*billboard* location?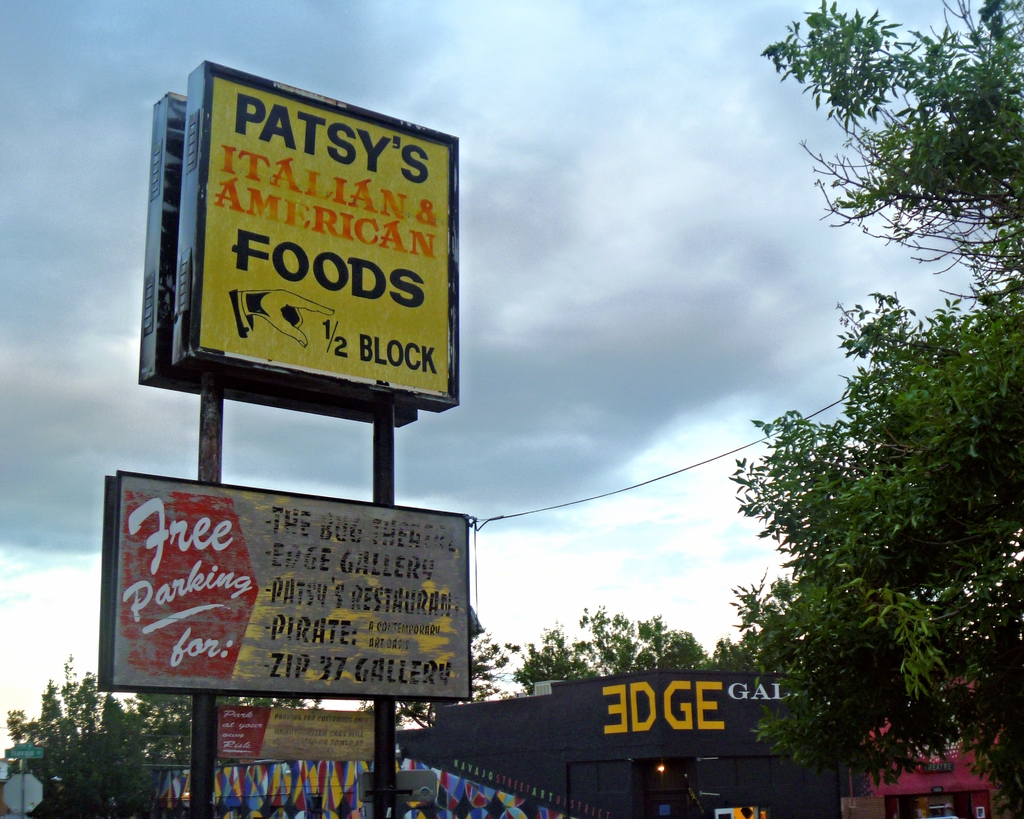
bbox=[212, 703, 373, 761]
